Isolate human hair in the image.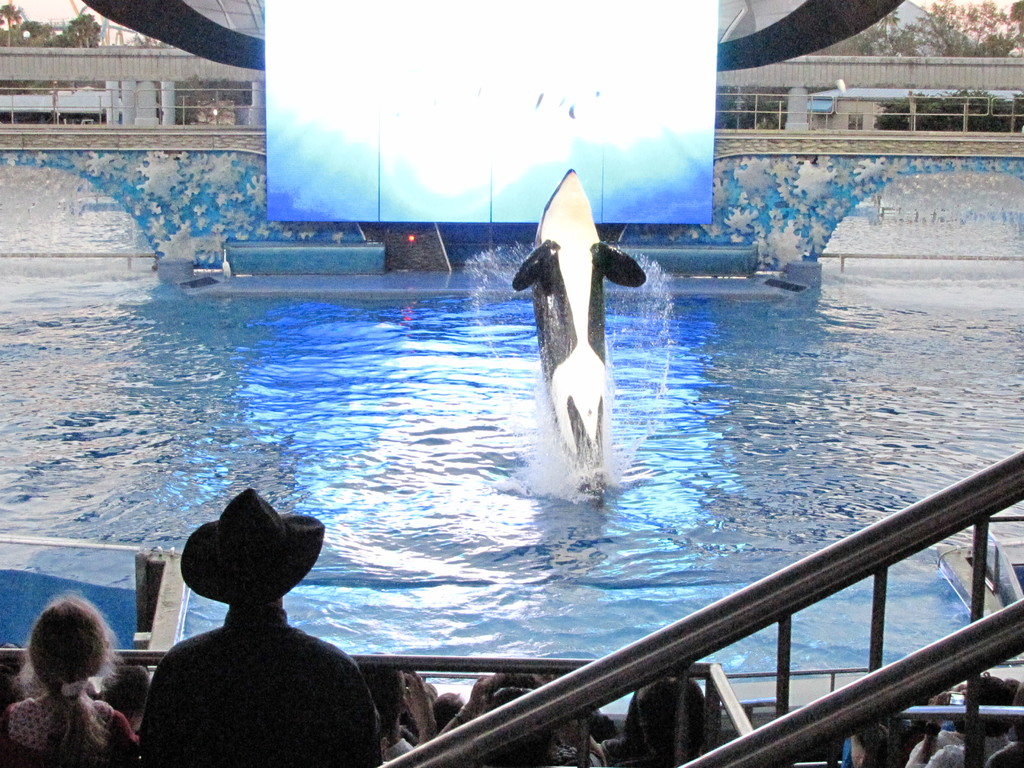
Isolated region: (854, 717, 892, 767).
